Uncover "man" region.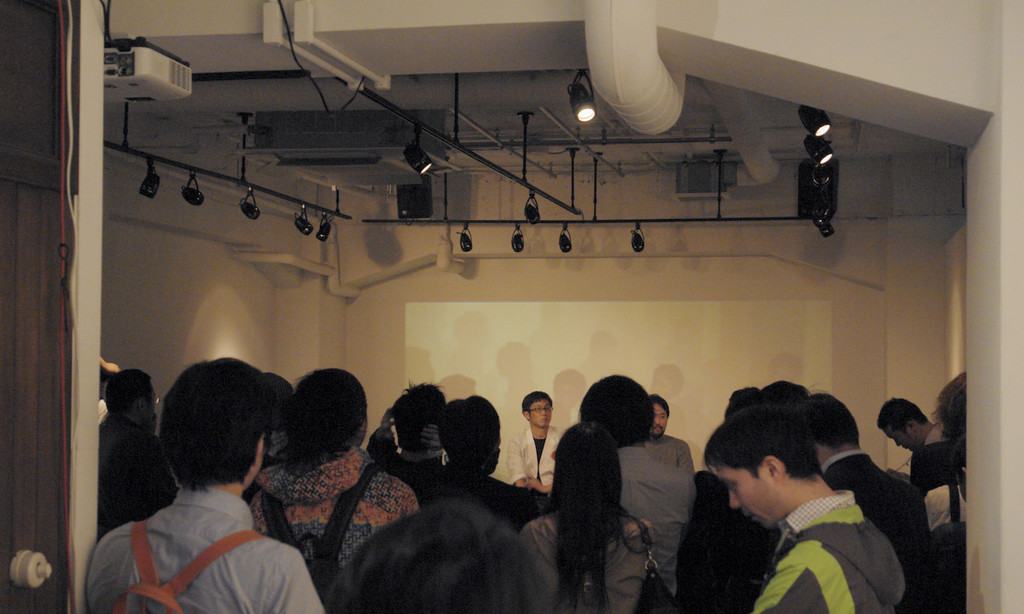
Uncovered: l=245, t=368, r=420, b=609.
